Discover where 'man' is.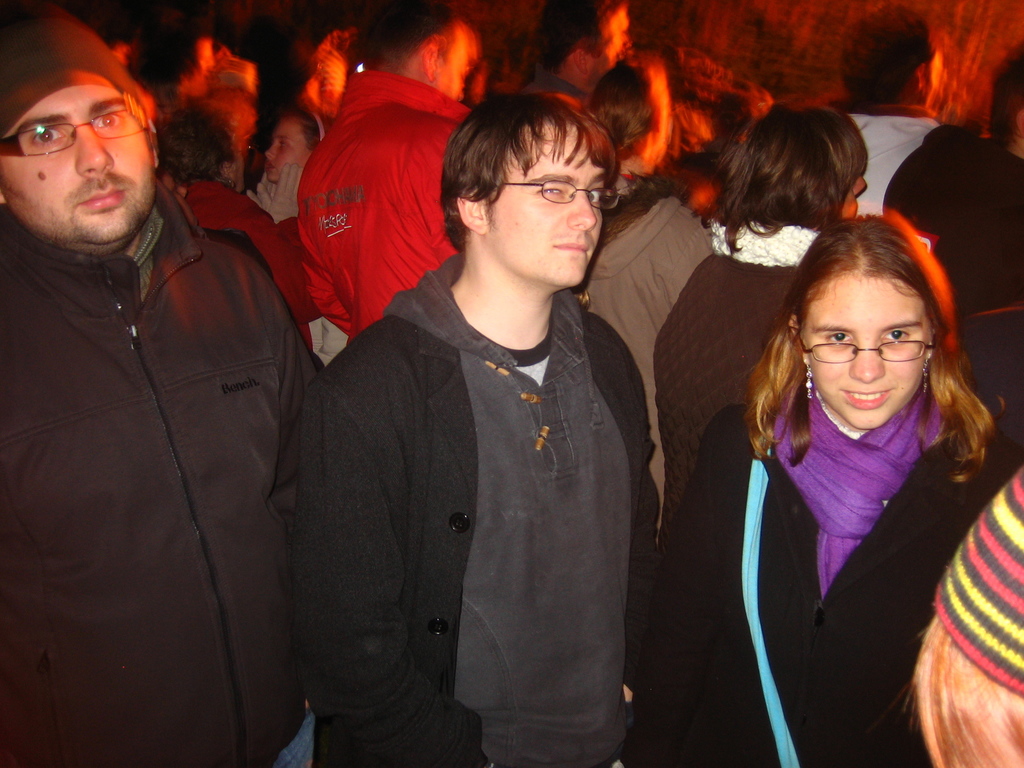
Discovered at [x1=0, y1=7, x2=346, y2=767].
